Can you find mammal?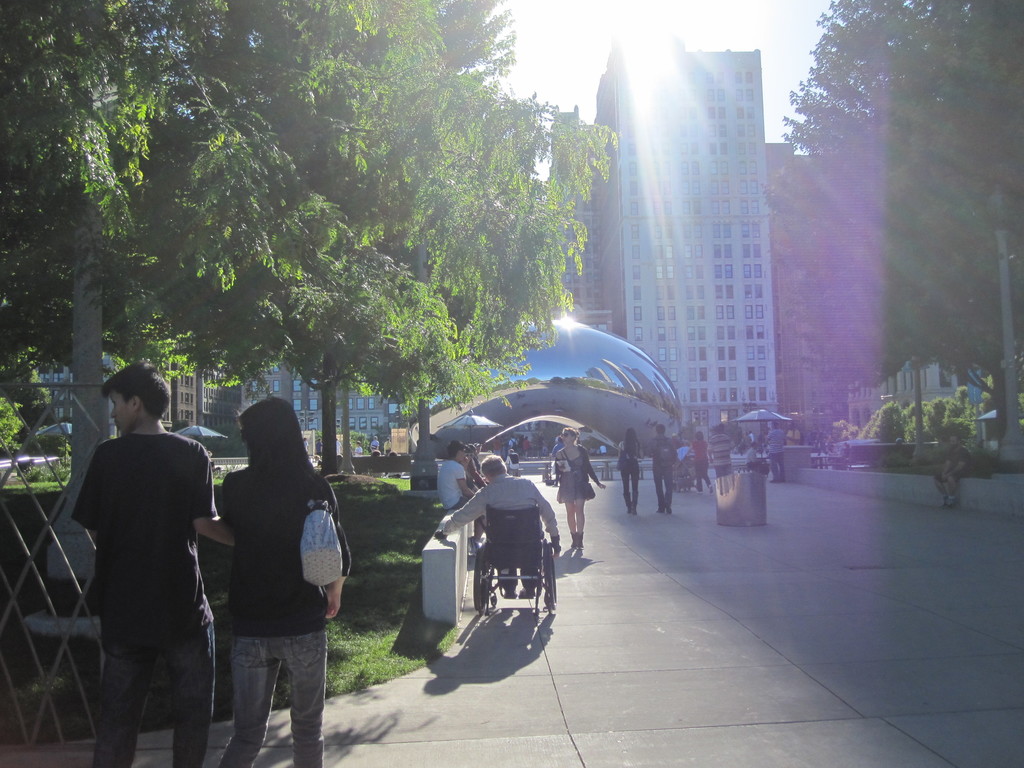
Yes, bounding box: 648,427,678,511.
